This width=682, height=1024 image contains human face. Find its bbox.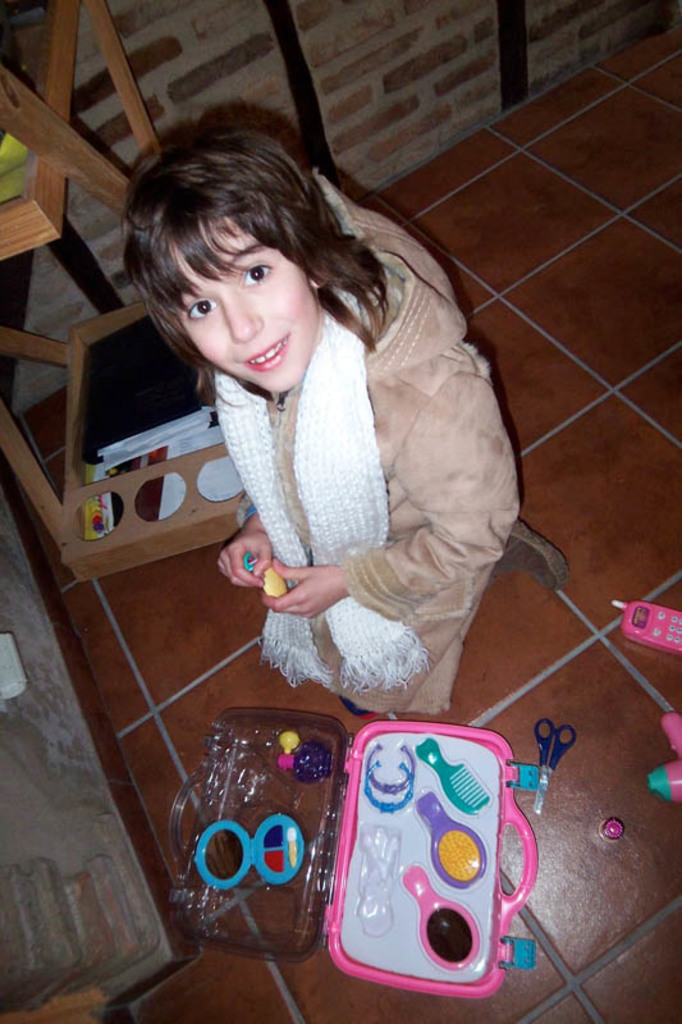
(x1=174, y1=215, x2=310, y2=388).
